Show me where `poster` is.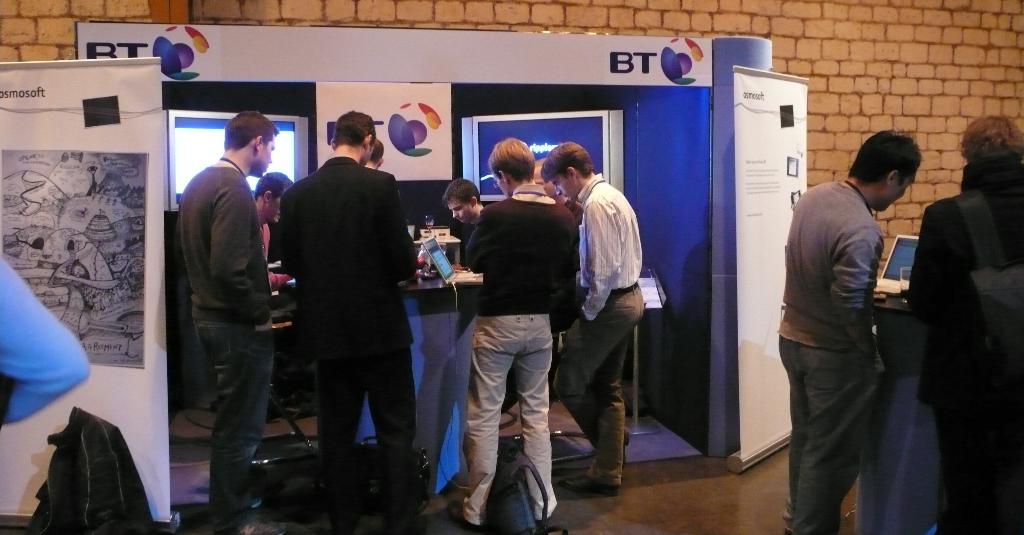
`poster` is at <box>0,58,169,525</box>.
